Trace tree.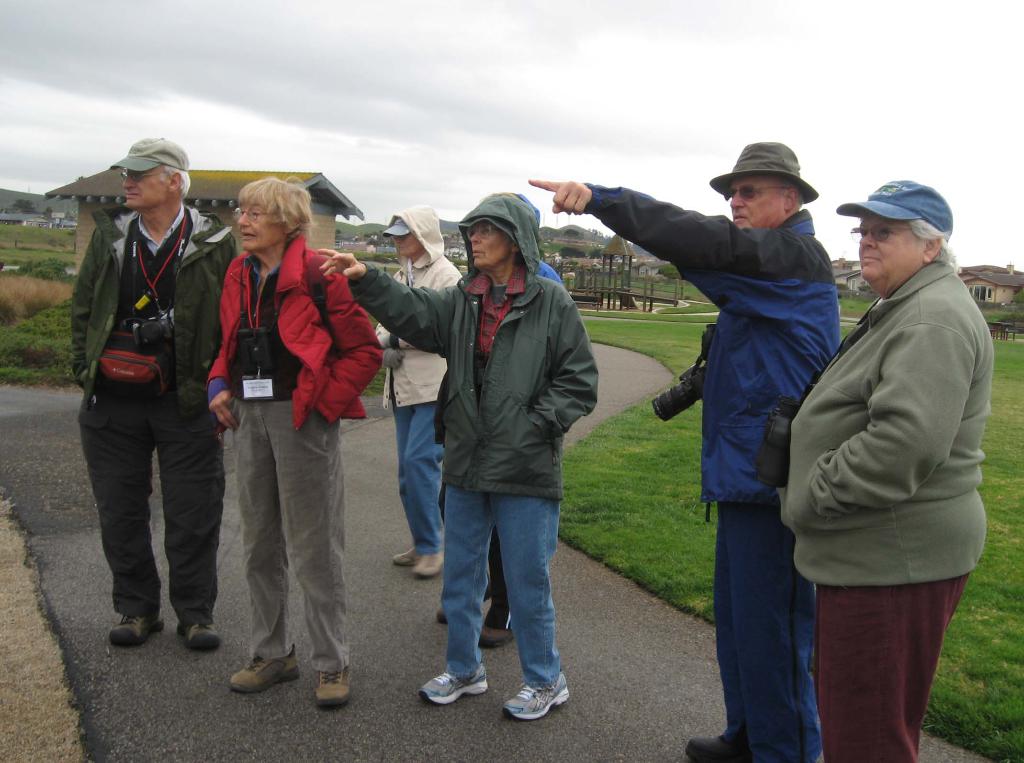
Traced to 653 264 685 285.
